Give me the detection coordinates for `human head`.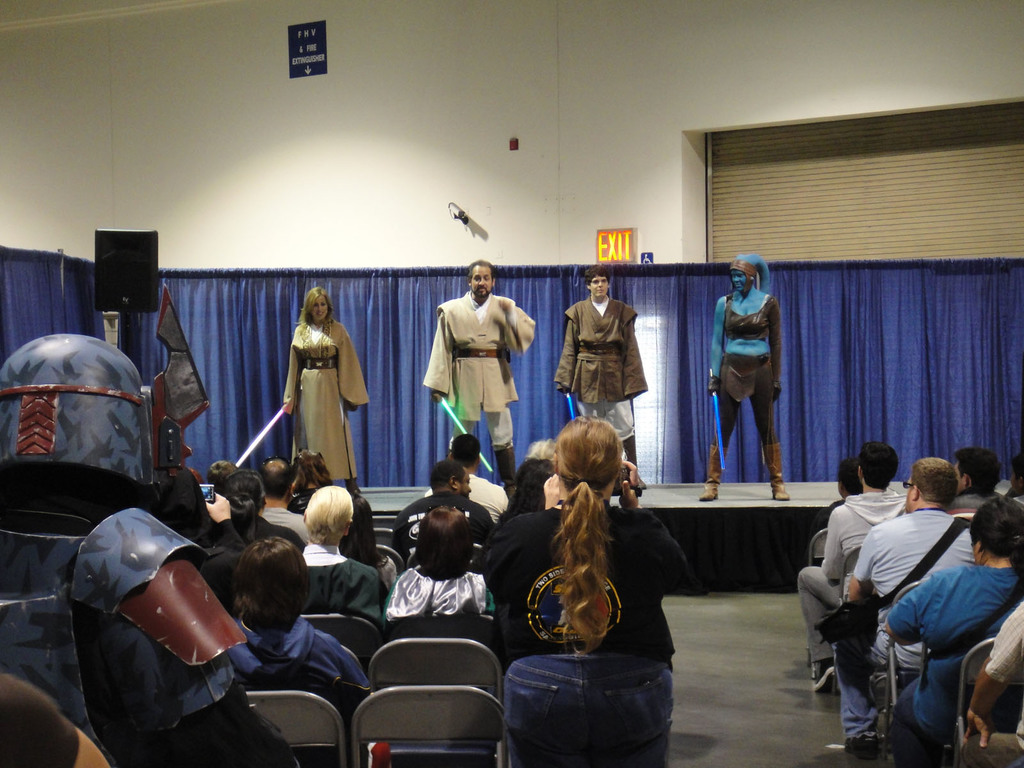
[x1=259, y1=459, x2=297, y2=505].
